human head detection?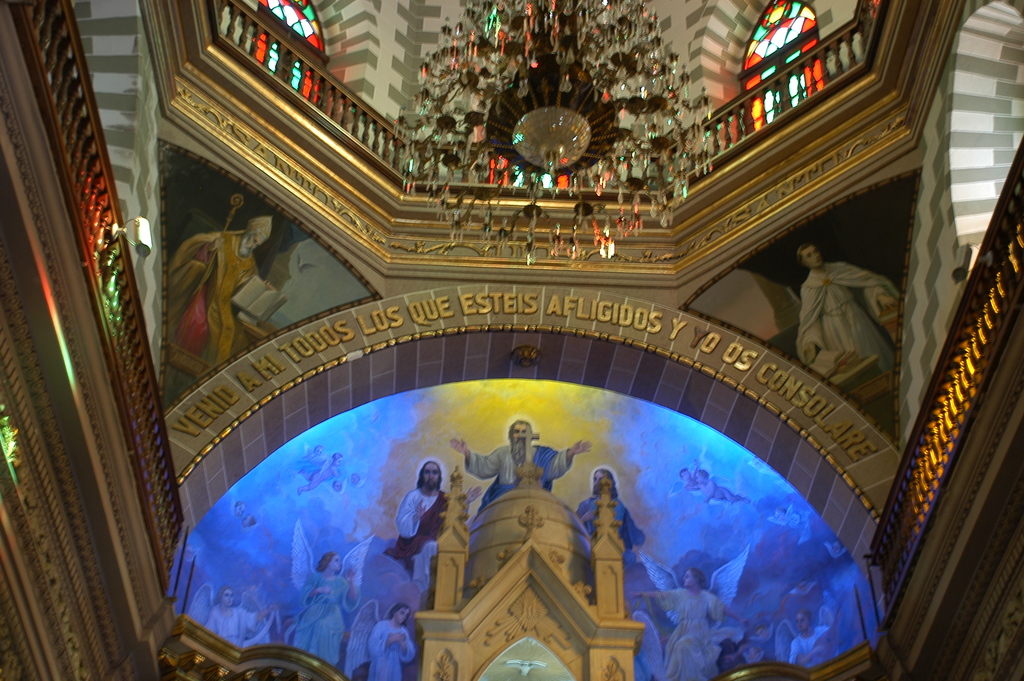
box(507, 422, 534, 466)
